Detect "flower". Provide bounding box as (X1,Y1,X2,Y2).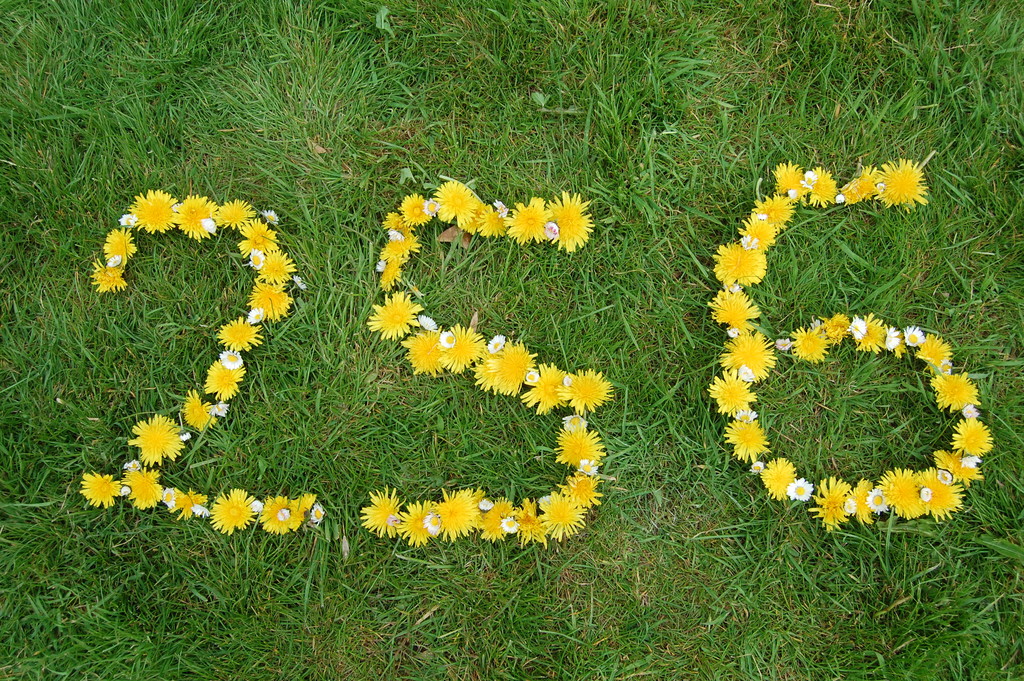
(75,471,123,521).
